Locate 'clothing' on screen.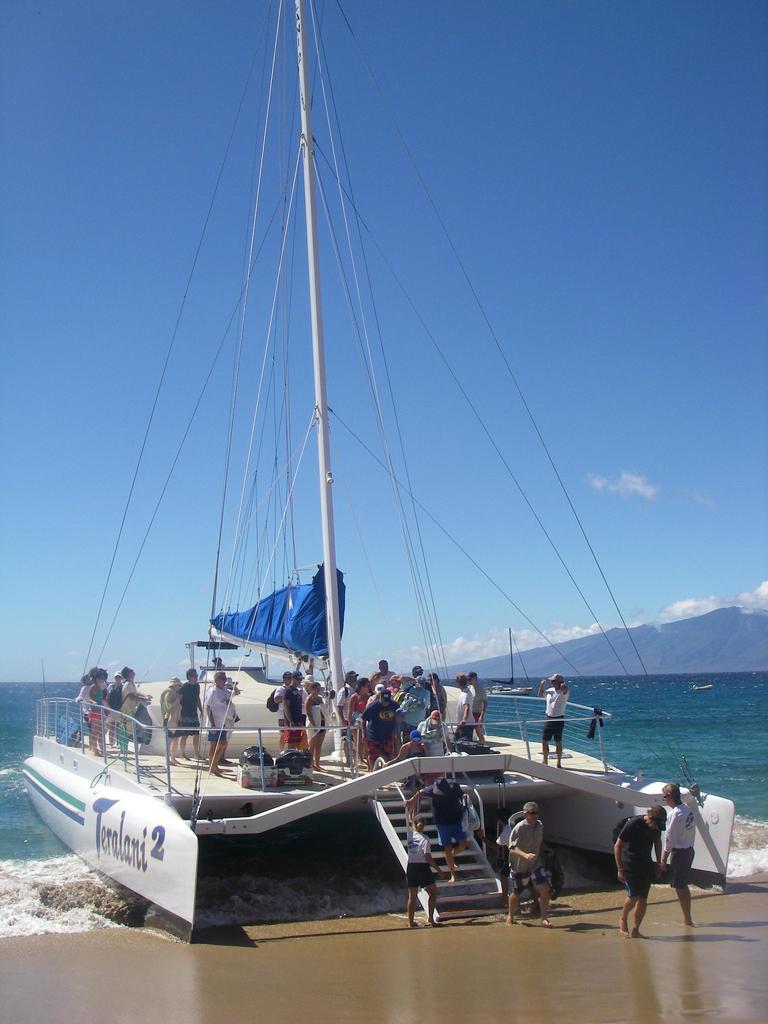
On screen at x1=435 y1=685 x2=449 y2=717.
